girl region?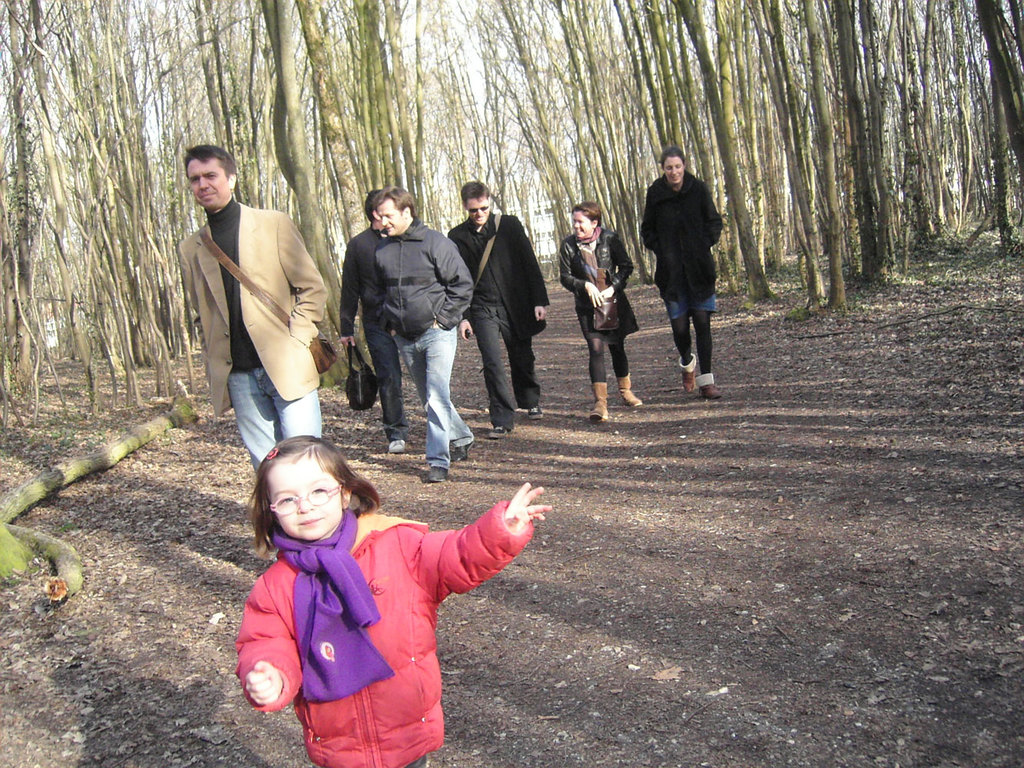
bbox=[235, 435, 552, 767]
